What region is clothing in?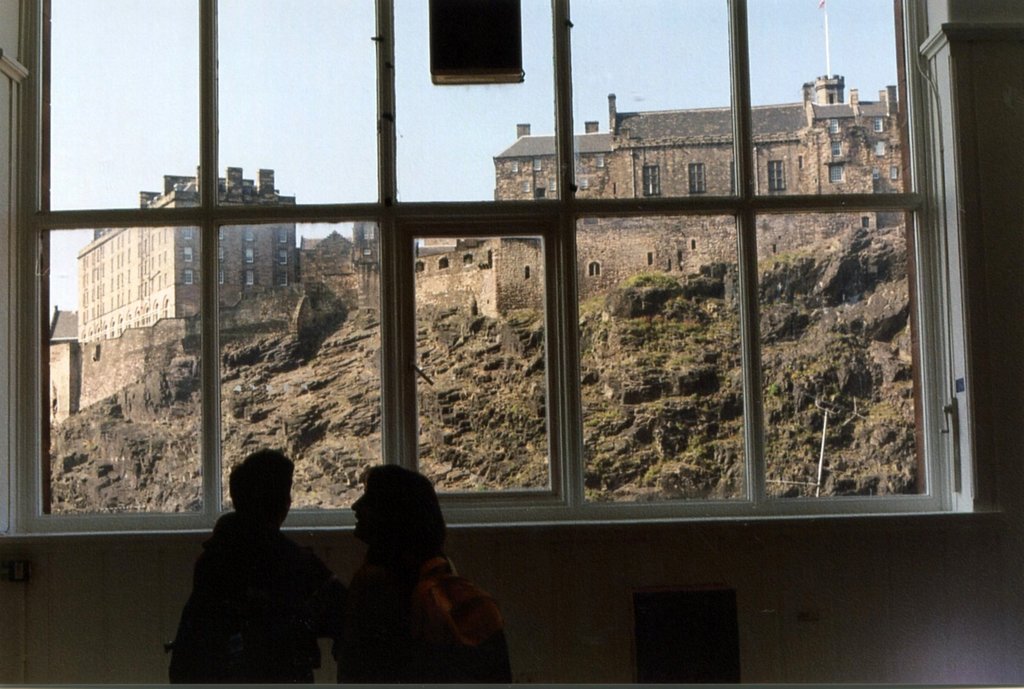
{"x1": 333, "y1": 551, "x2": 514, "y2": 688}.
